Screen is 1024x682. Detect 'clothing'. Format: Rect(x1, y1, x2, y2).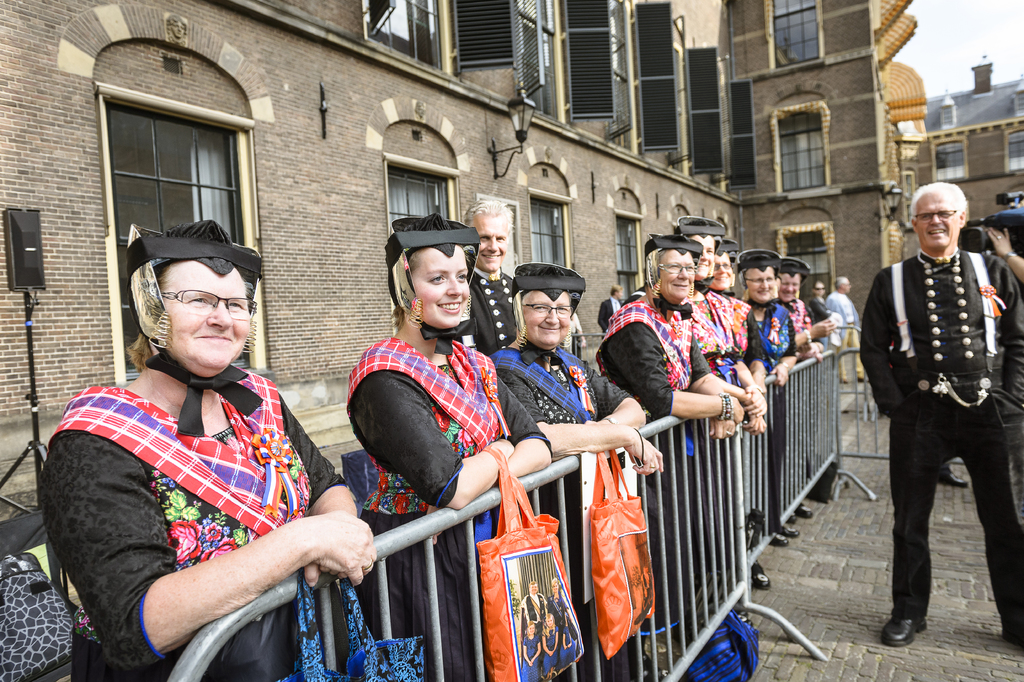
Rect(691, 293, 735, 399).
